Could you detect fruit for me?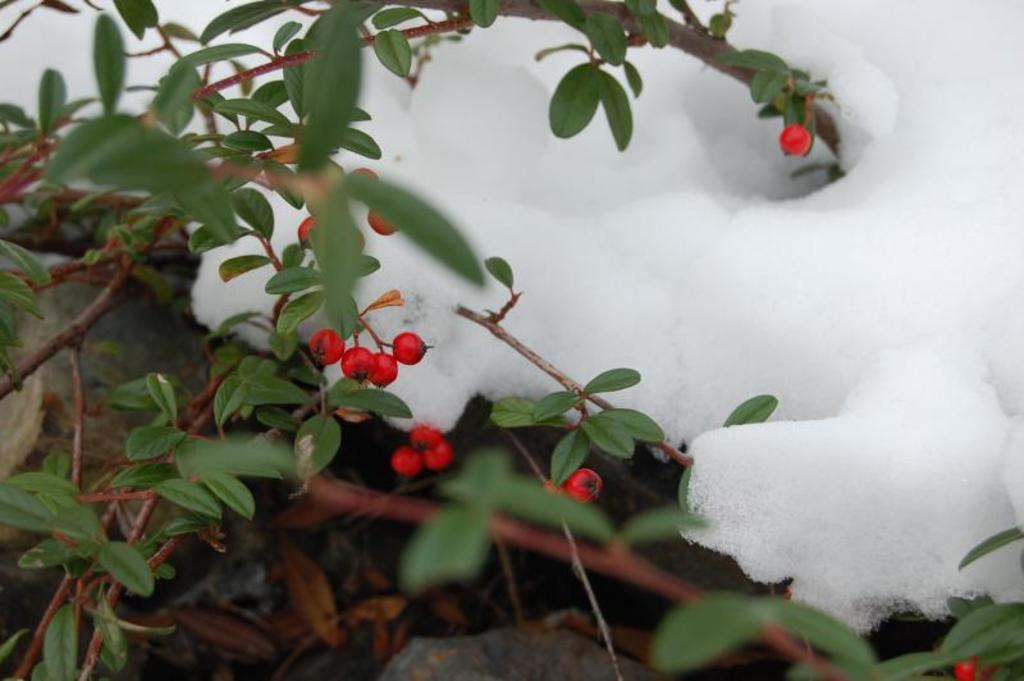
Detection result: (left=372, top=348, right=399, bottom=390).
